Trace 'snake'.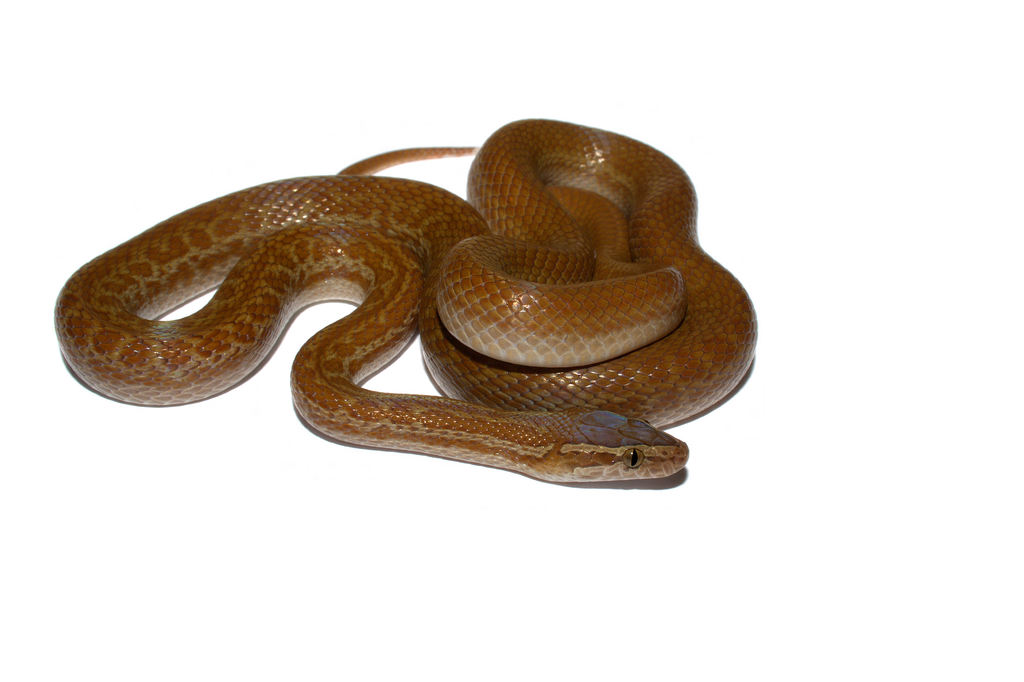
Traced to 47, 118, 756, 484.
